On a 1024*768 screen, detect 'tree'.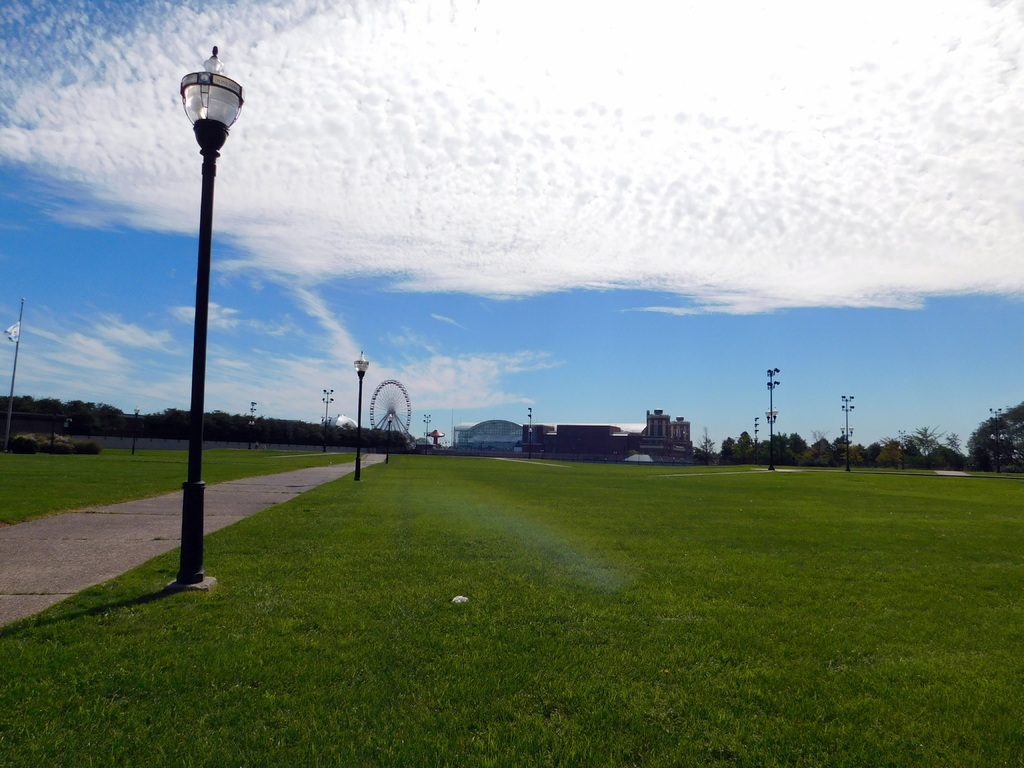
bbox(970, 400, 1023, 476).
